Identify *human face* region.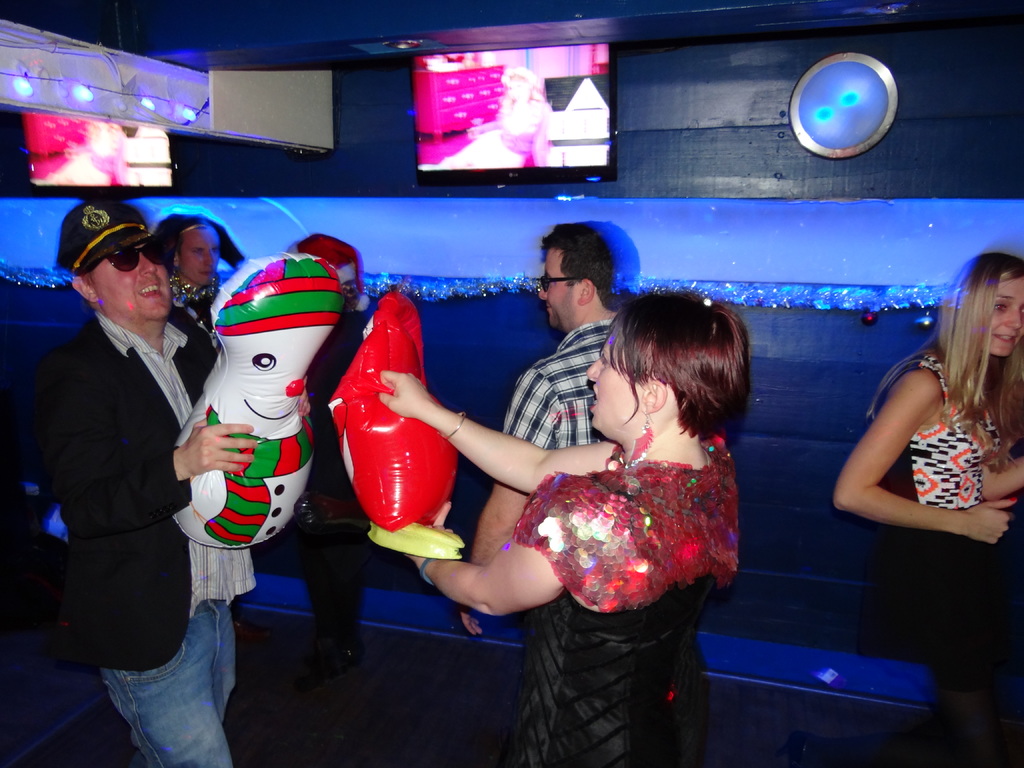
Region: left=181, top=221, right=218, bottom=286.
